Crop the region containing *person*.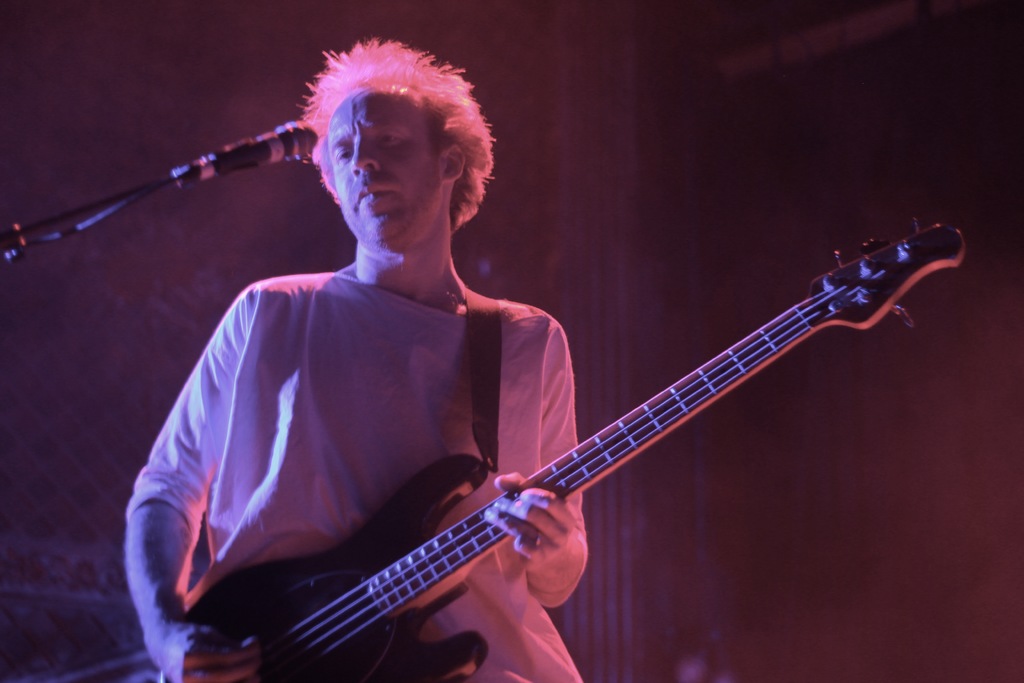
Crop region: select_region(227, 134, 948, 677).
